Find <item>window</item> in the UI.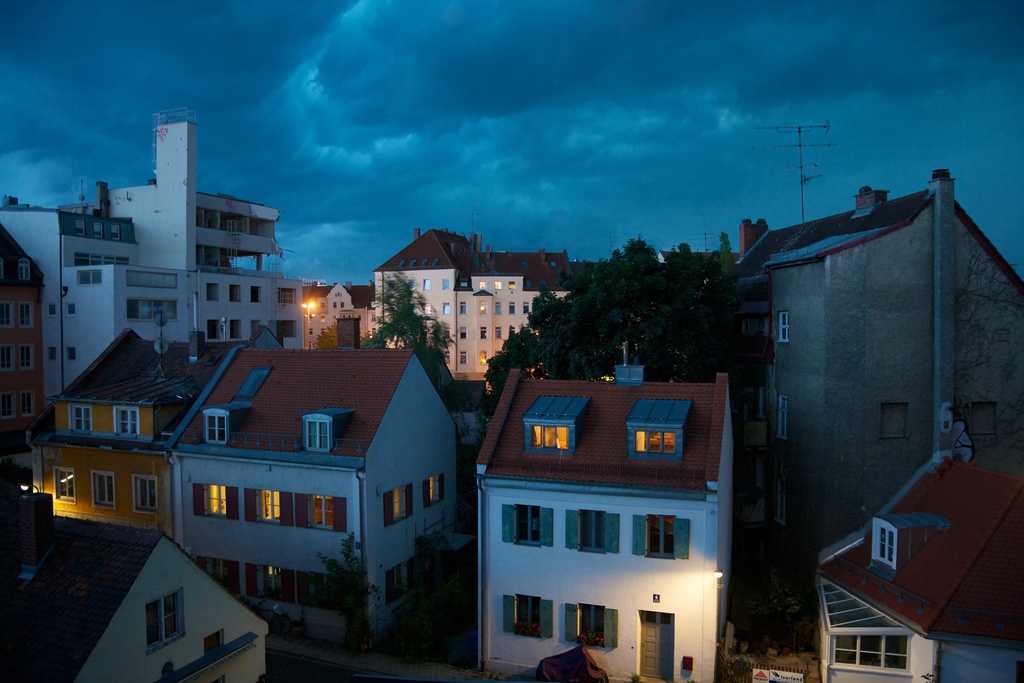
UI element at (x1=420, y1=274, x2=431, y2=290).
